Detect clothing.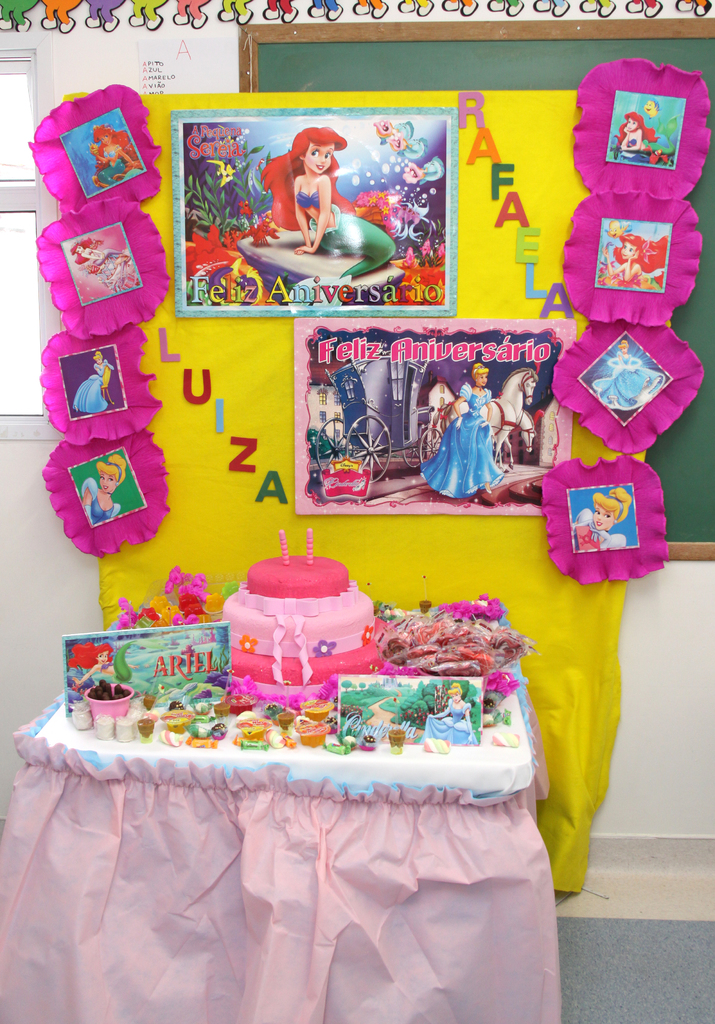
Detected at 428,377,515,494.
